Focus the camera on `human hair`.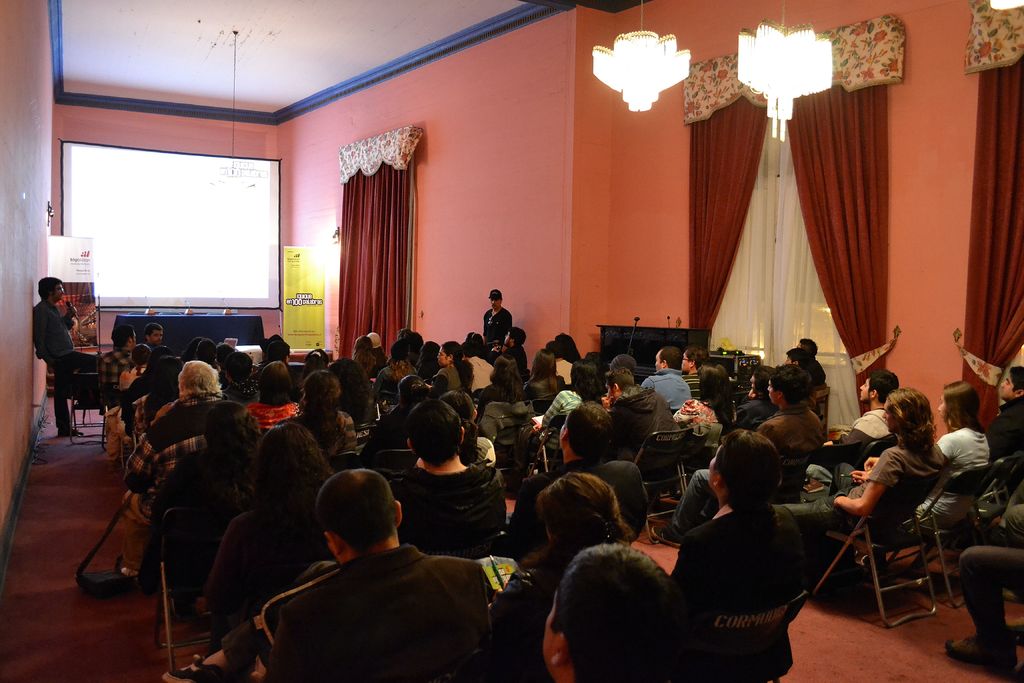
Focus region: 442 340 474 390.
